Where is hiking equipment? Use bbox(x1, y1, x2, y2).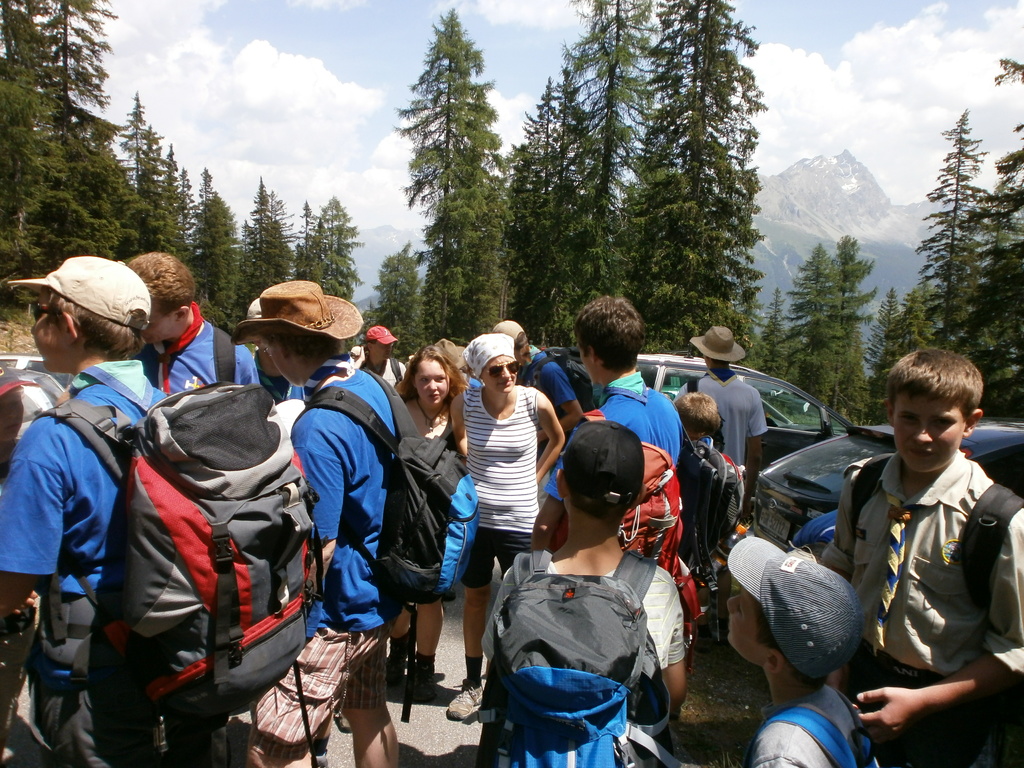
bbox(849, 442, 1023, 620).
